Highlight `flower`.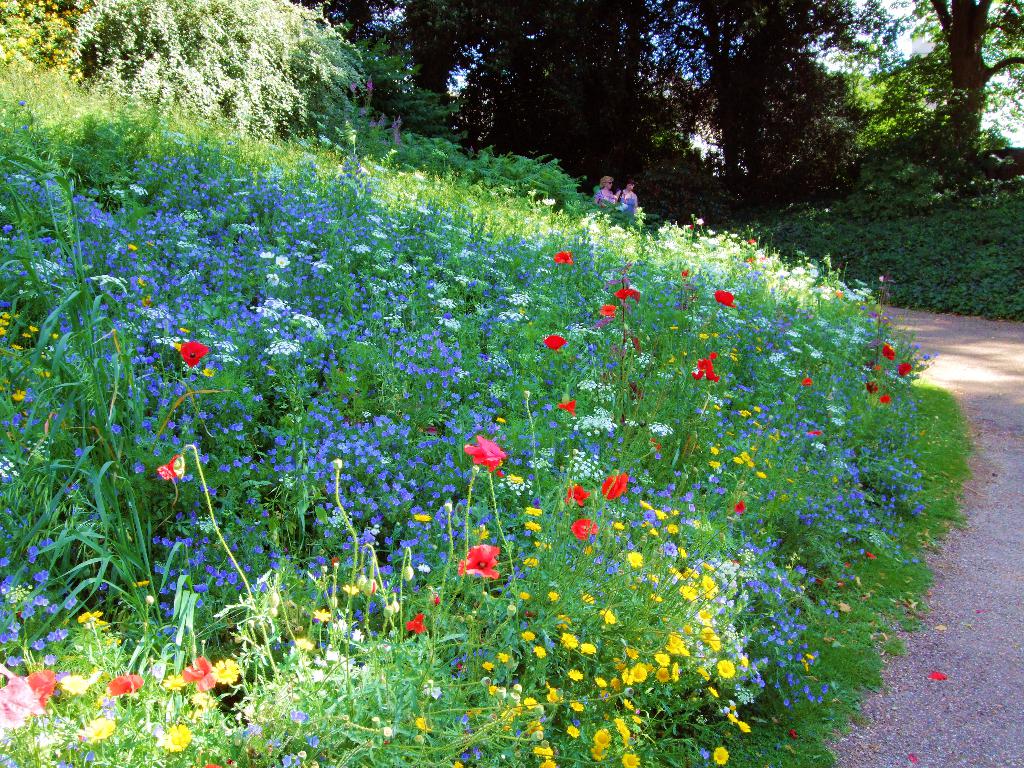
Highlighted region: 83, 712, 116, 750.
